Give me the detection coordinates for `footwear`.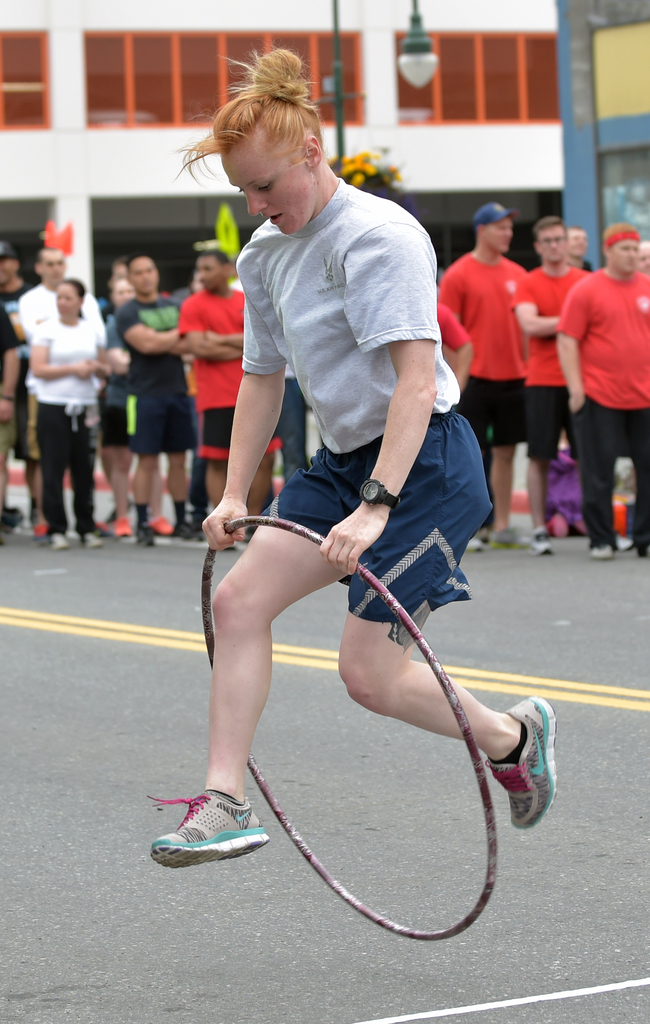
(x1=493, y1=525, x2=533, y2=547).
